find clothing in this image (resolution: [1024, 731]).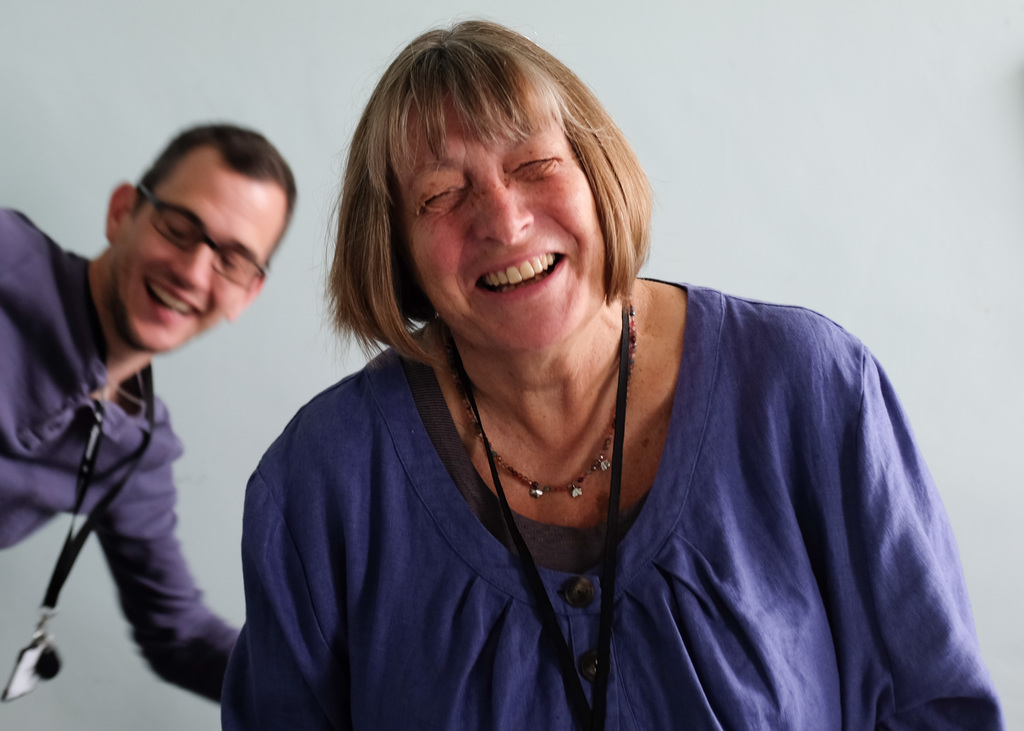
<bbox>202, 246, 974, 723</bbox>.
